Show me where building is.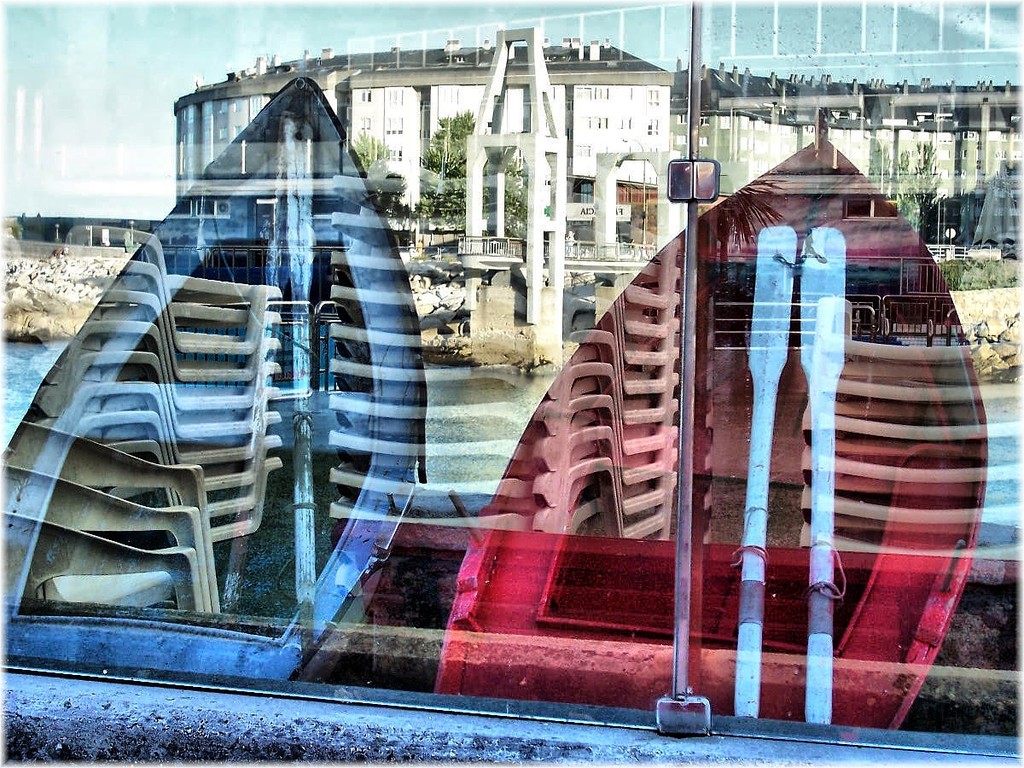
building is at region(168, 24, 673, 253).
